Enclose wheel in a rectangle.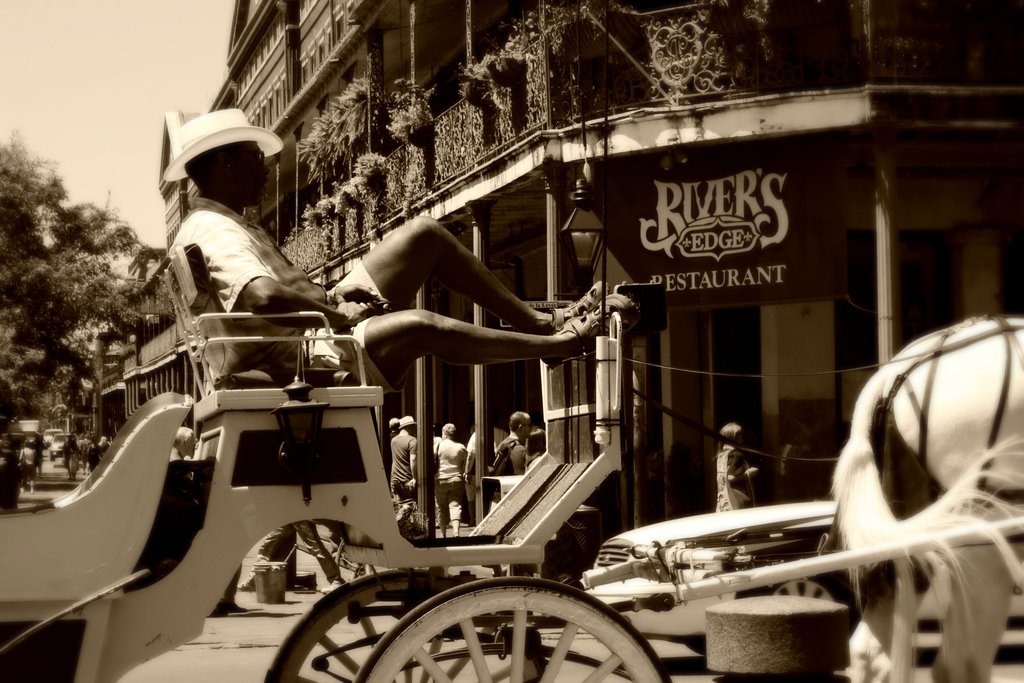
(264,565,471,682).
